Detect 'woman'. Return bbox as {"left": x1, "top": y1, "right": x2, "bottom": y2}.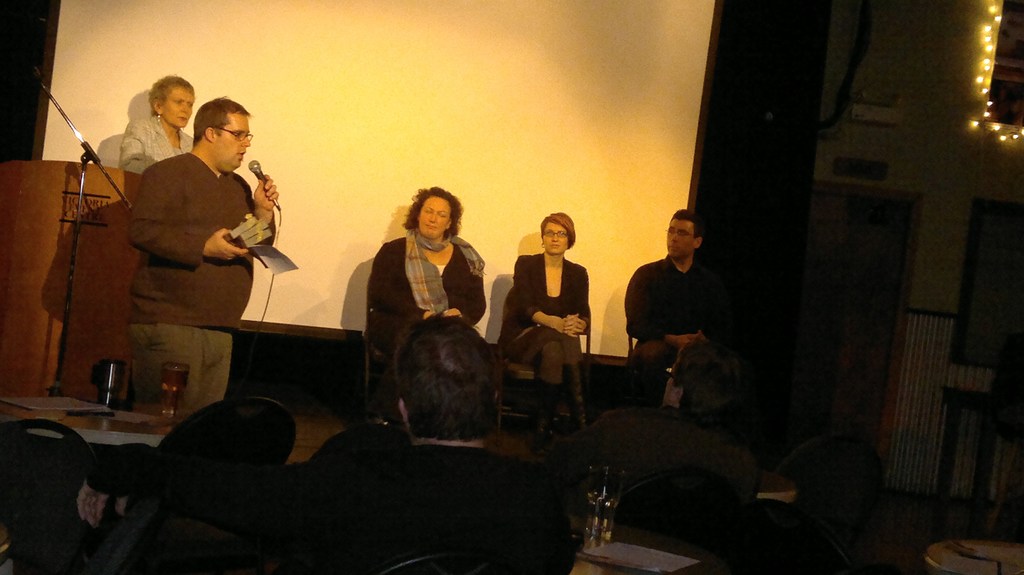
{"left": 360, "top": 183, "right": 493, "bottom": 419}.
